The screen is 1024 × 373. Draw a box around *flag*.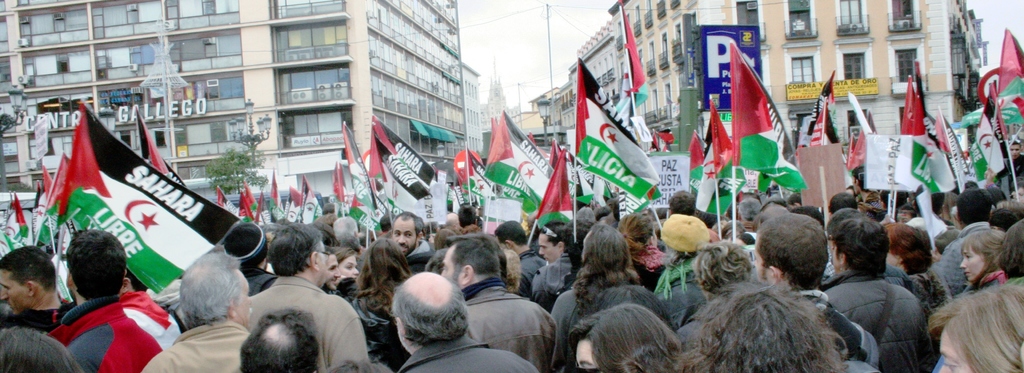
[x1=0, y1=193, x2=27, y2=244].
